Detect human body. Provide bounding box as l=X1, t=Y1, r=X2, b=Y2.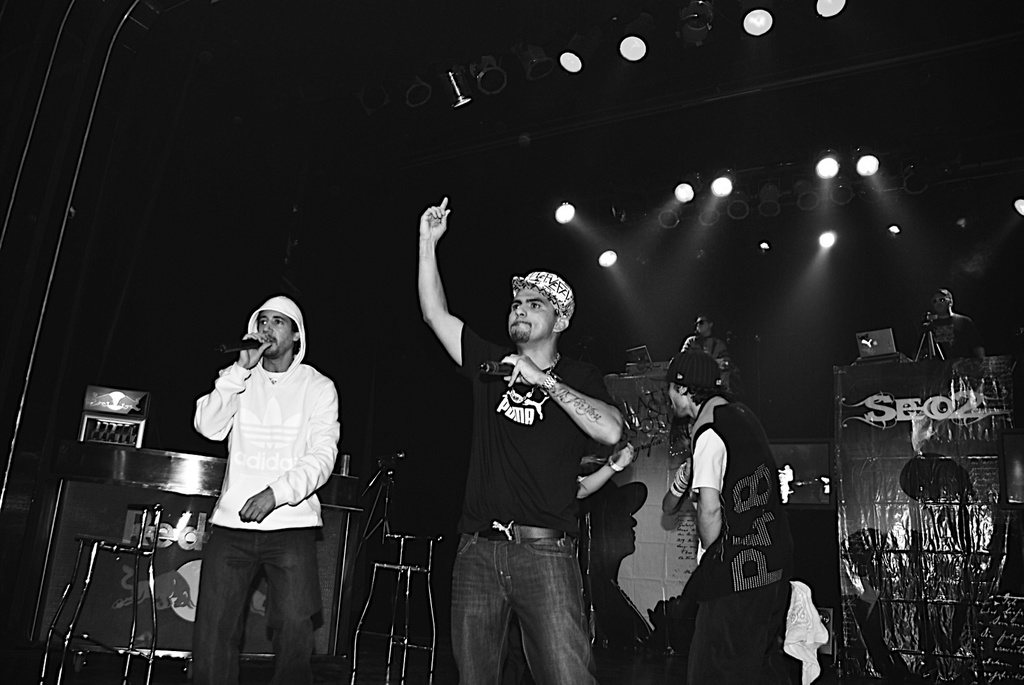
l=661, t=352, r=796, b=684.
